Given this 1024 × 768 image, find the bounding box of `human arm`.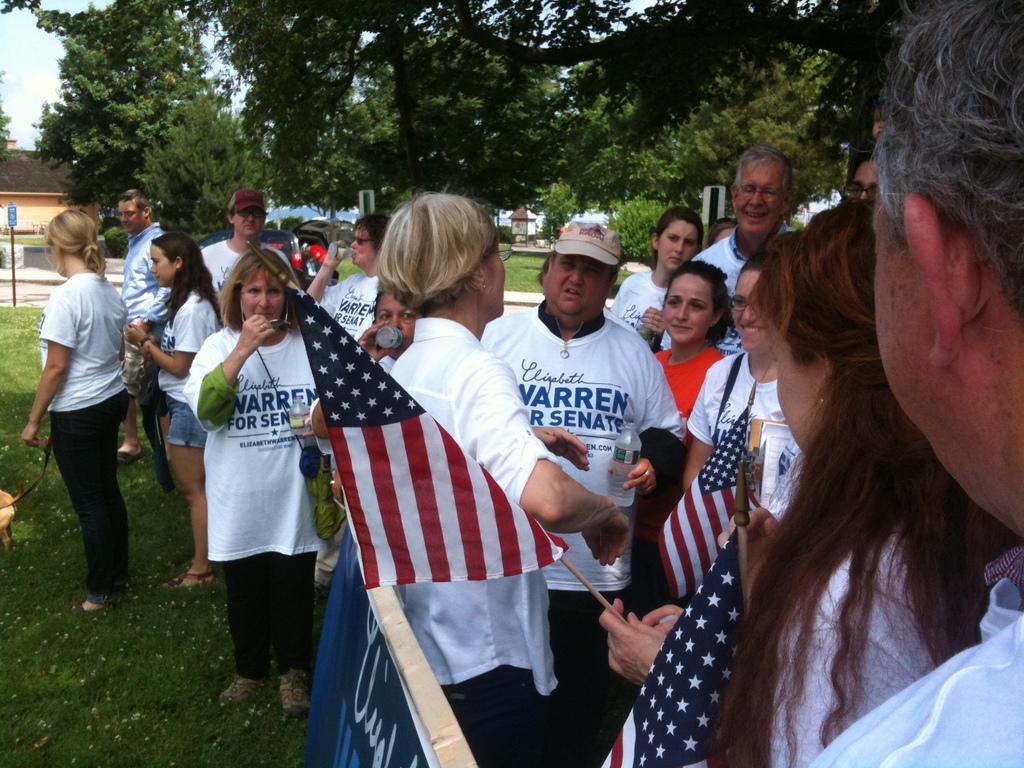
box=[180, 314, 277, 440].
